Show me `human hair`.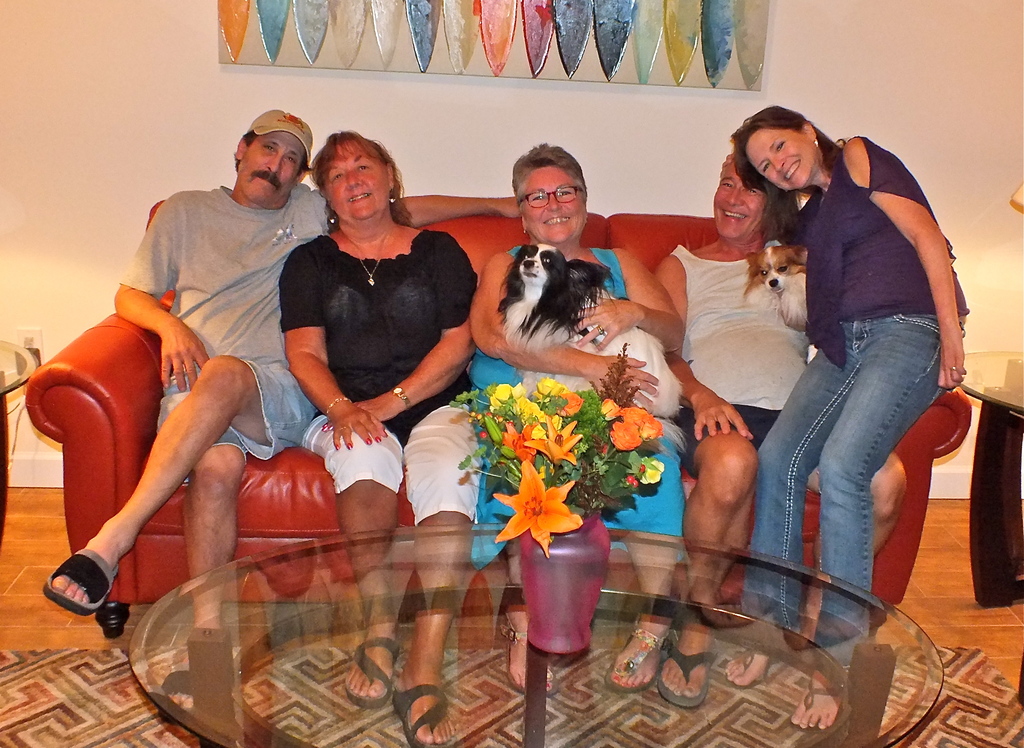
`human hair` is here: rect(726, 102, 845, 236).
